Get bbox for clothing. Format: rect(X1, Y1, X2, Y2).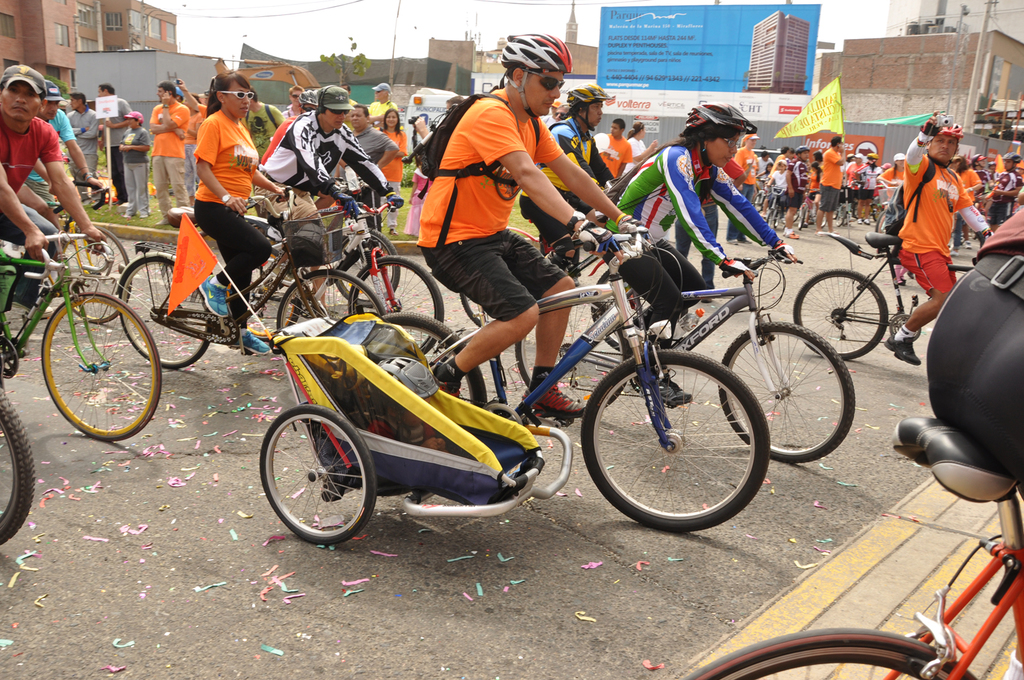
rect(422, 89, 572, 322).
